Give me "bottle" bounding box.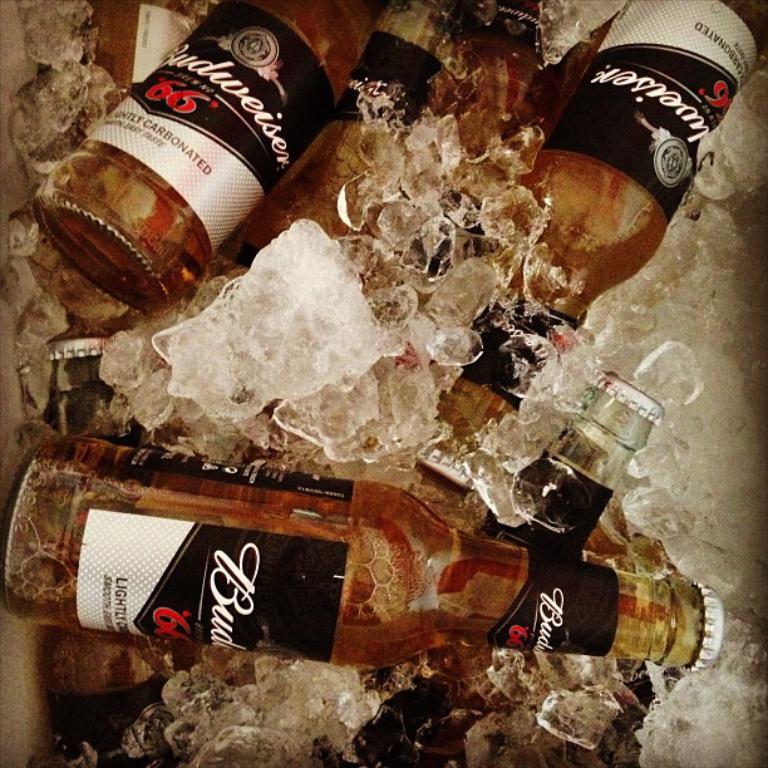
region(16, 345, 205, 767).
